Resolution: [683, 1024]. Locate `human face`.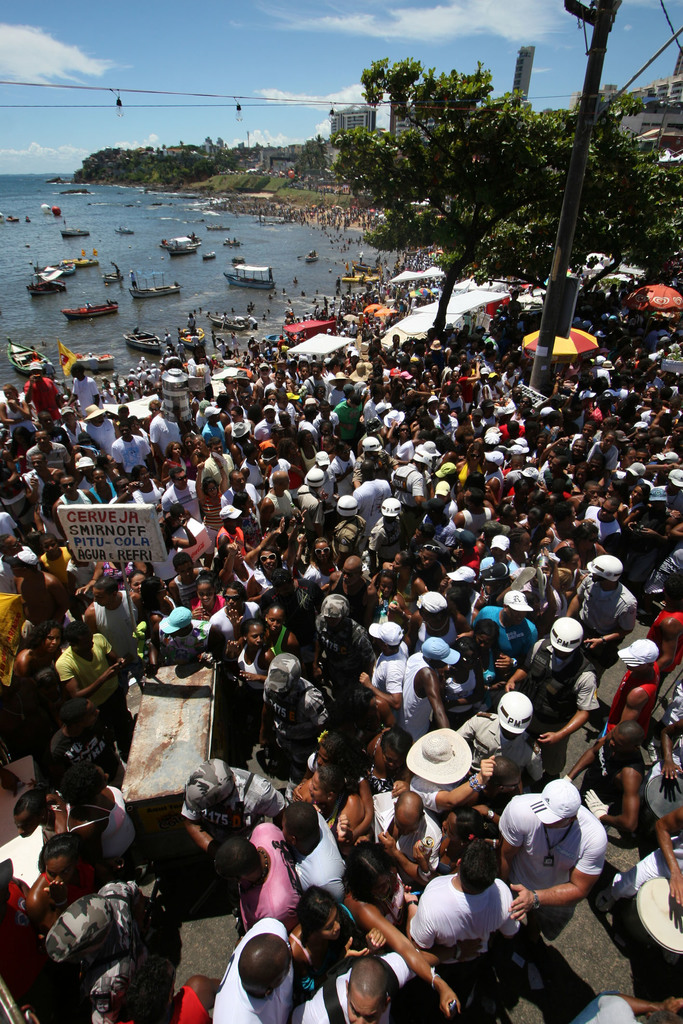
crop(648, 431, 657, 436).
